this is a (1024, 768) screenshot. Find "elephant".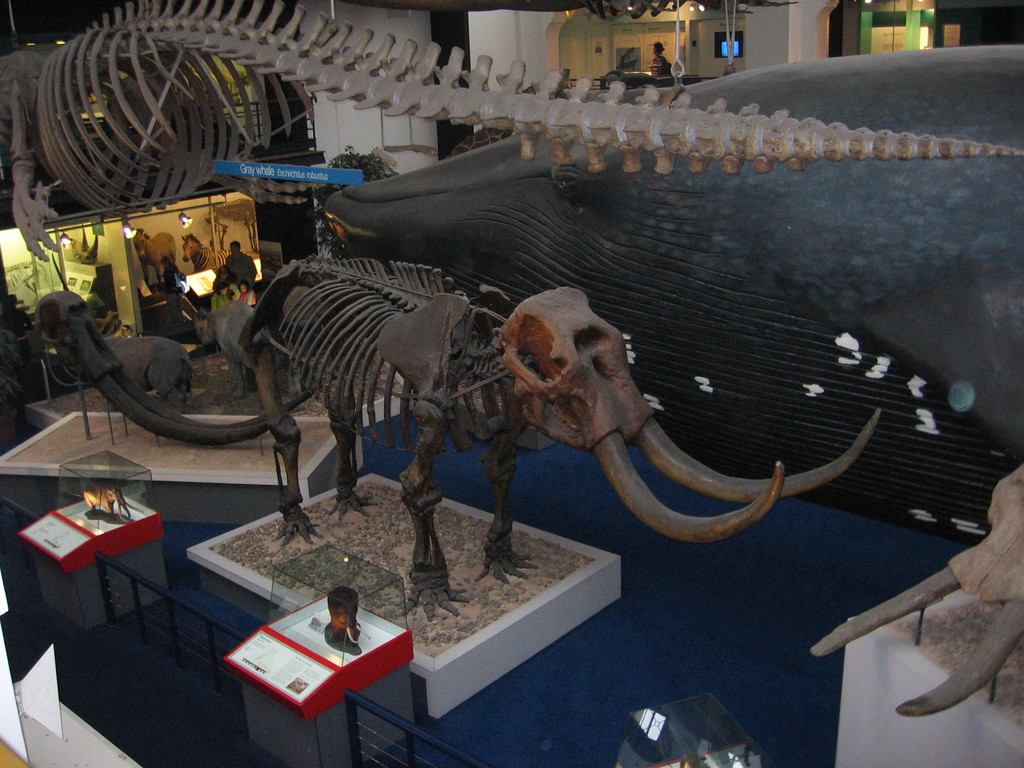
Bounding box: box=[809, 458, 1023, 718].
